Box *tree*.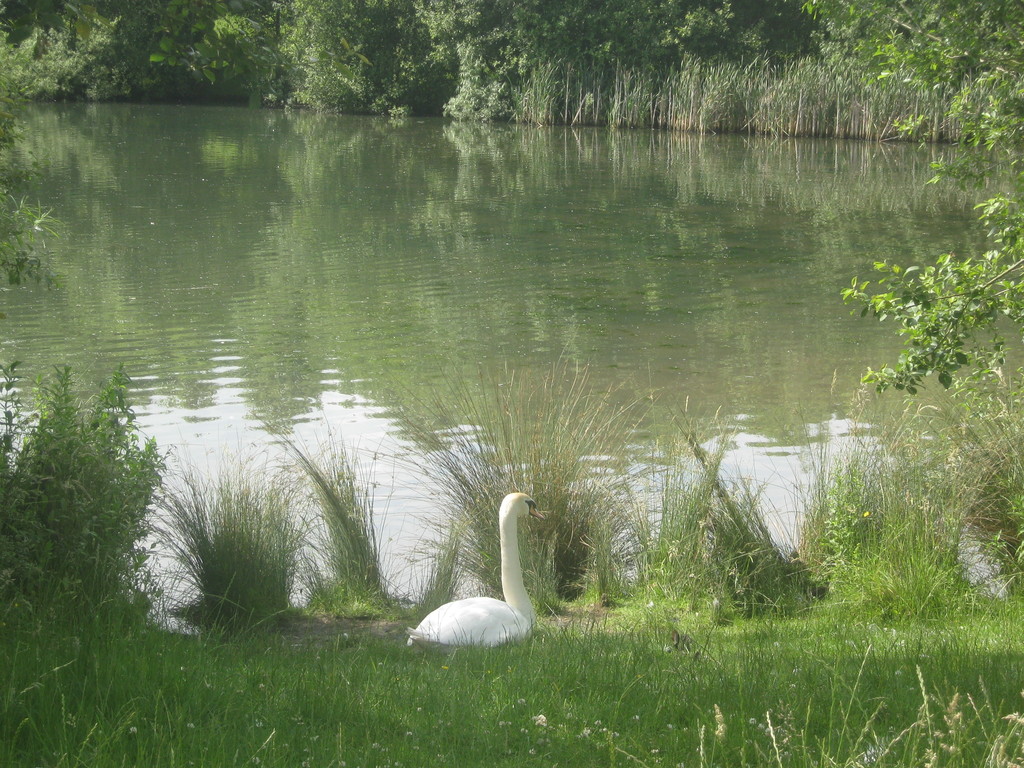
<bbox>799, 1, 1023, 97</bbox>.
